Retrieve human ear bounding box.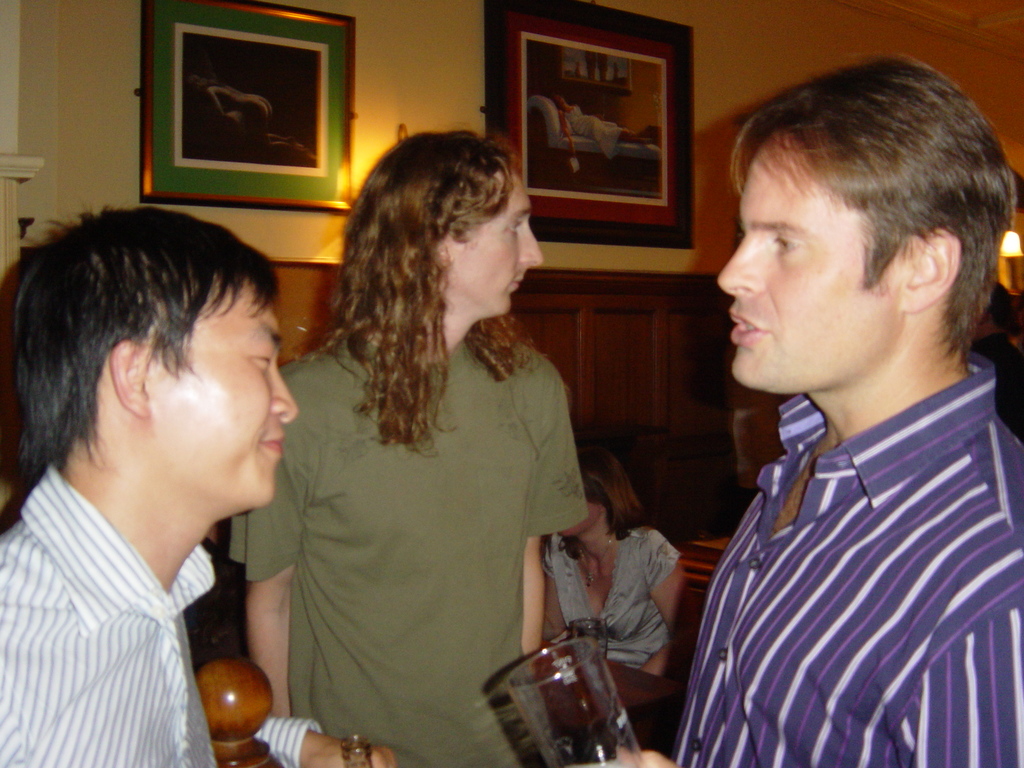
Bounding box: 902 228 958 310.
